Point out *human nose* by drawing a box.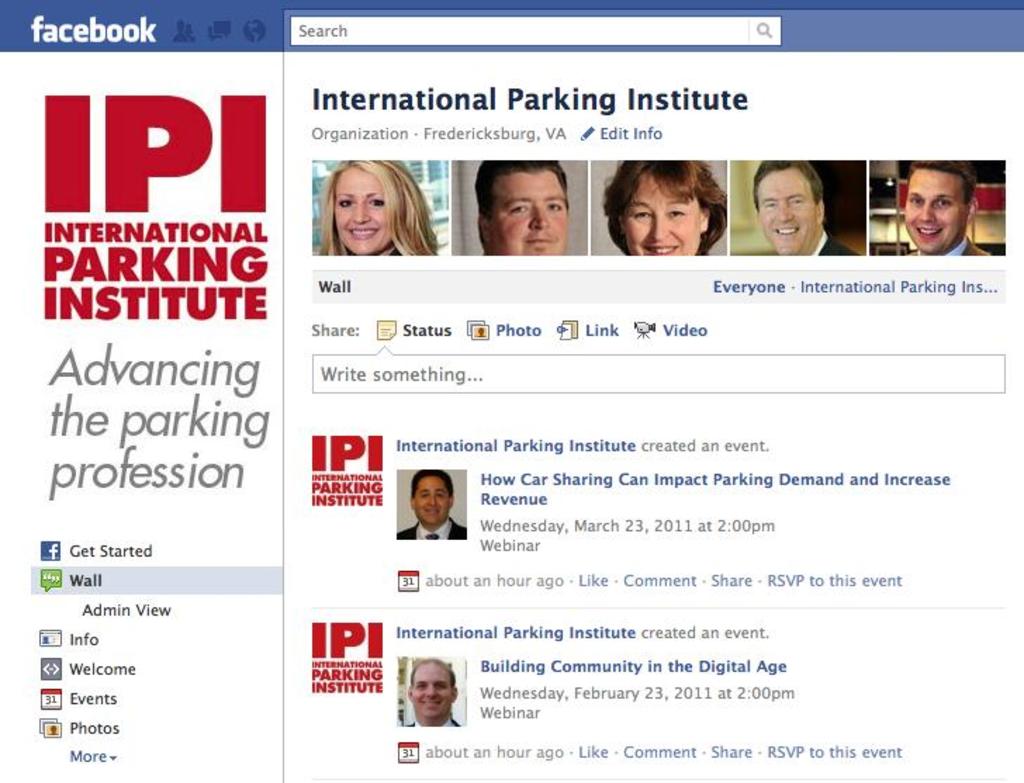
421 685 437 700.
